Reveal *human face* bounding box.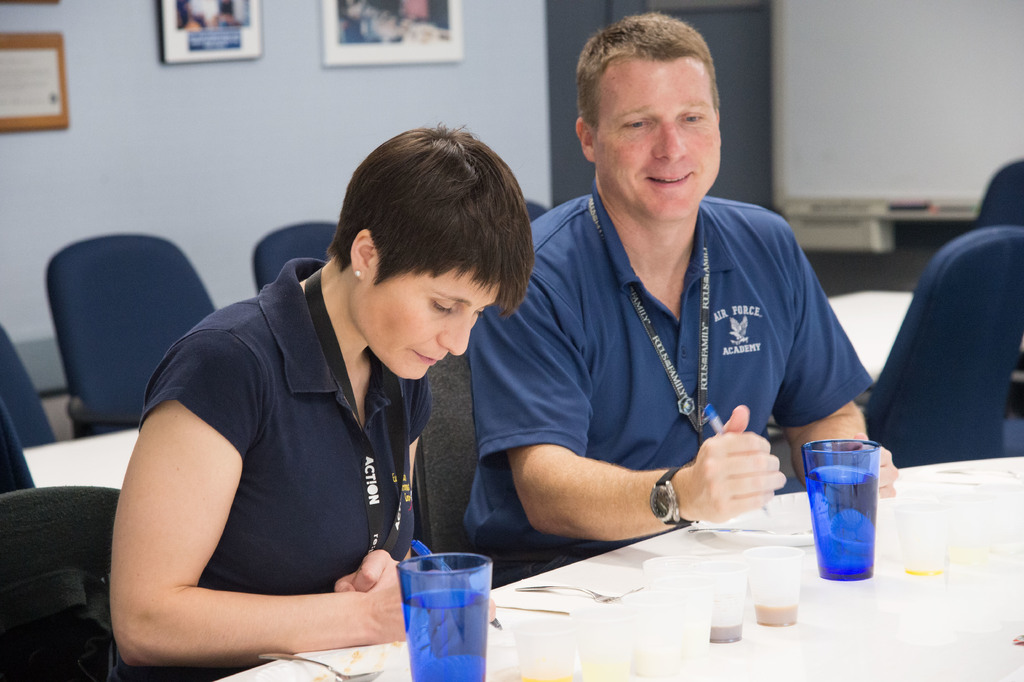
Revealed: <region>364, 272, 509, 383</region>.
